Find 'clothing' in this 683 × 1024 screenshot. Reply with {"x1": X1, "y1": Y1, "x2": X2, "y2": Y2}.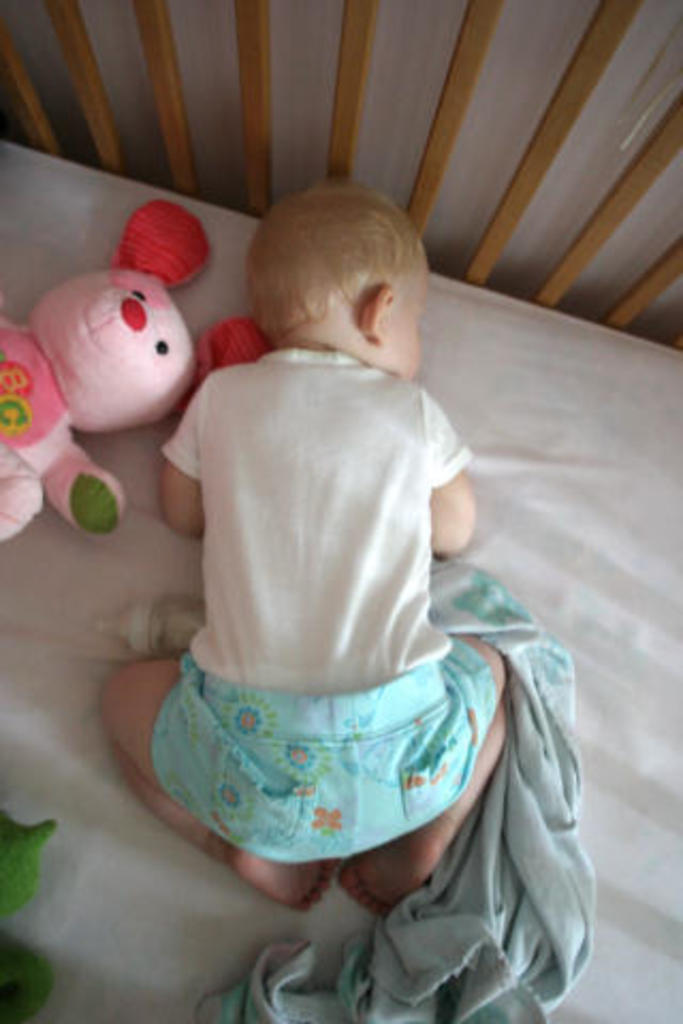
{"x1": 149, "y1": 322, "x2": 514, "y2": 834}.
